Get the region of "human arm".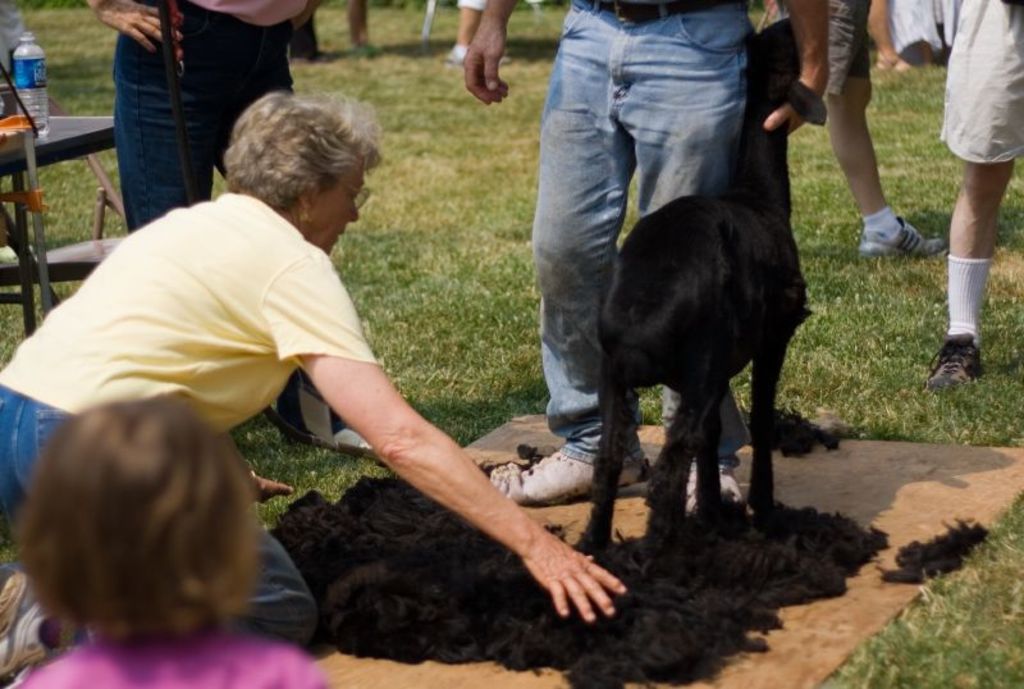
BBox(456, 0, 518, 104).
